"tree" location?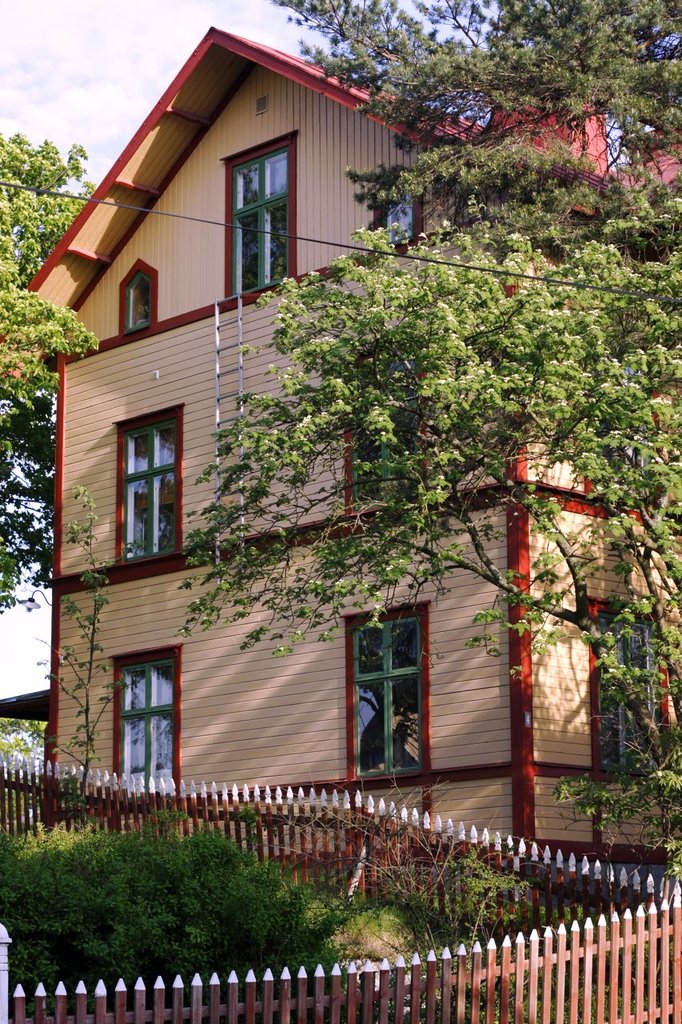
bbox(0, 390, 69, 619)
